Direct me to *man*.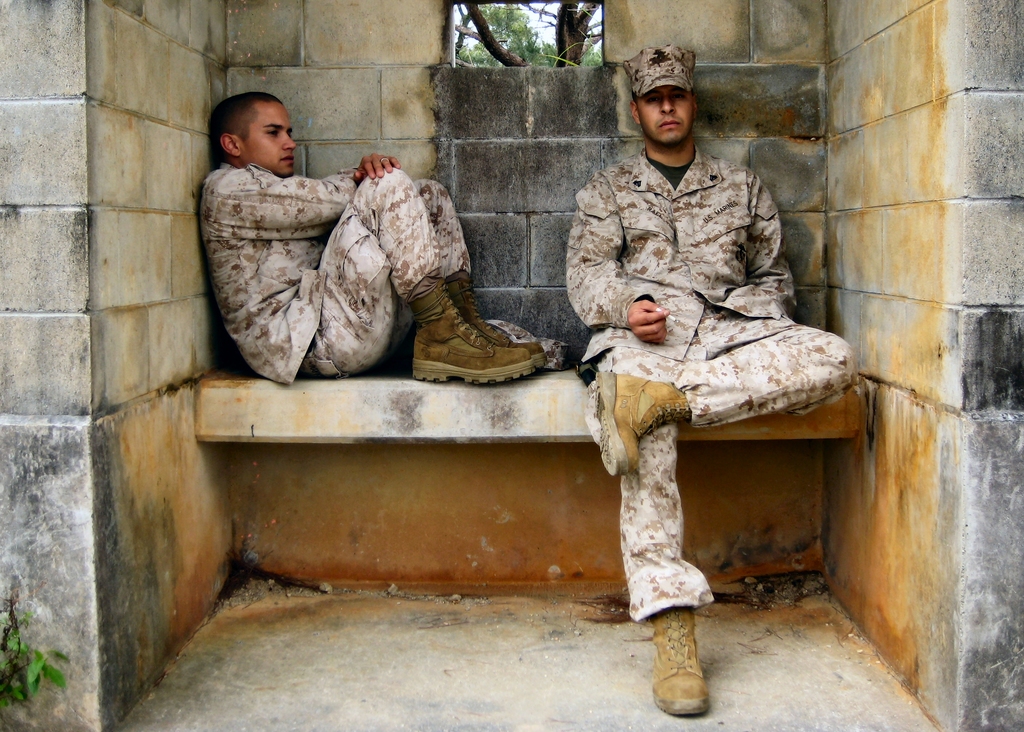
Direction: bbox(190, 97, 504, 394).
